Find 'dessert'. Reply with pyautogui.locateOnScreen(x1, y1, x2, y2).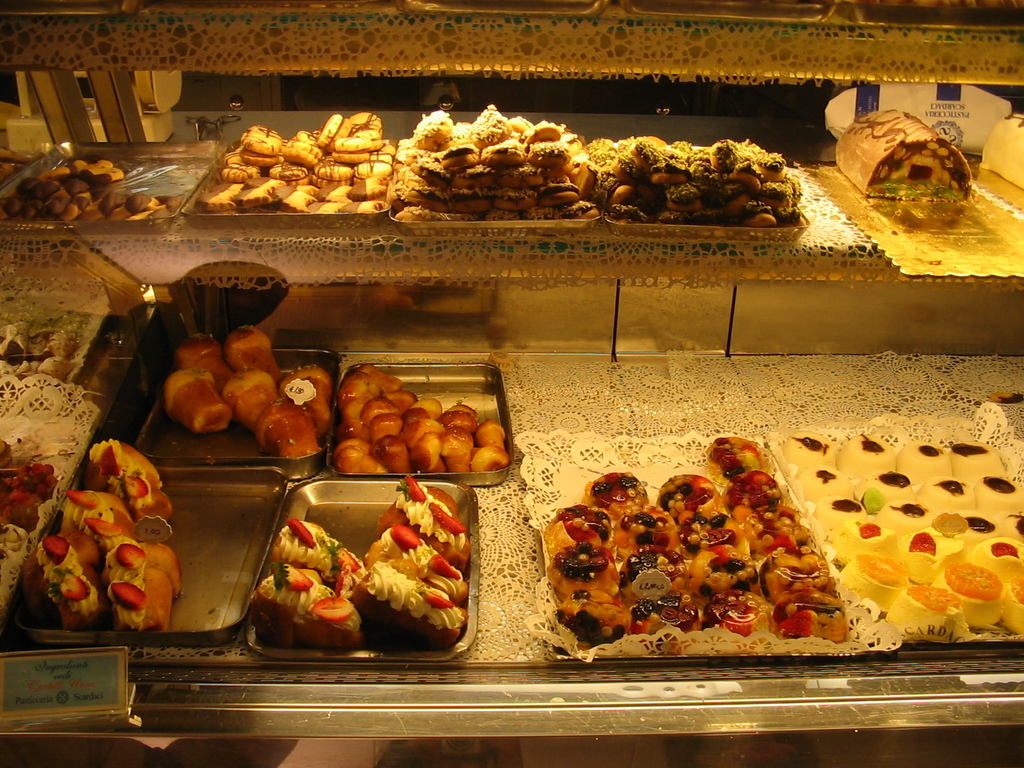
pyautogui.locateOnScreen(694, 524, 742, 560).
